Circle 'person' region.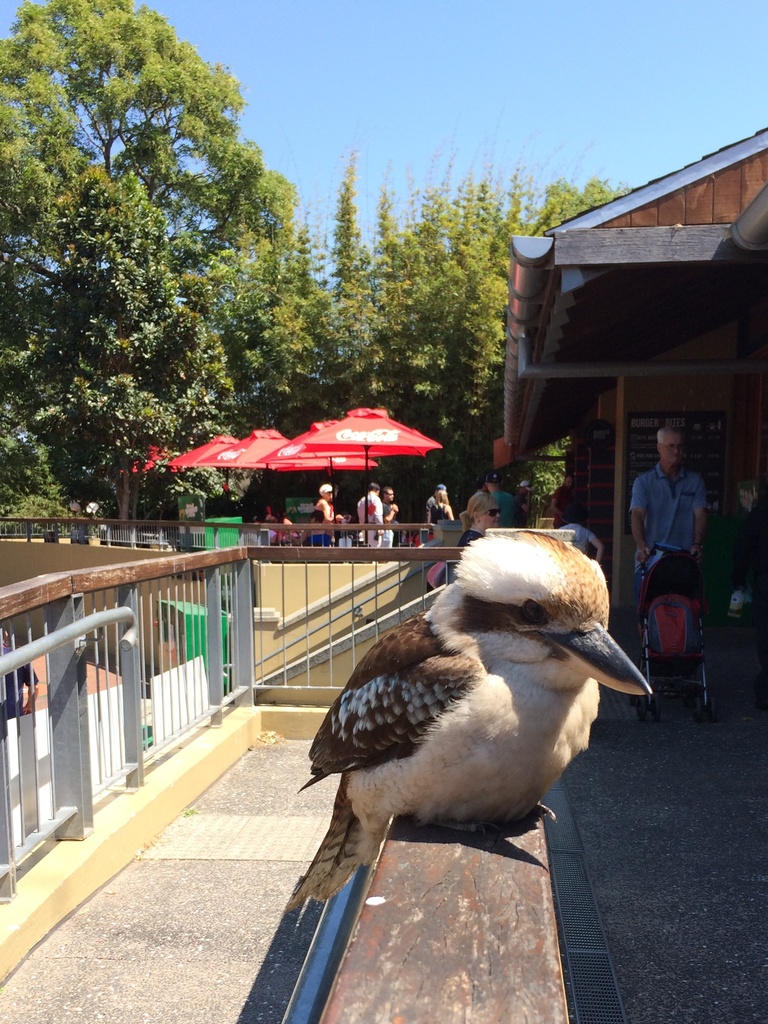
Region: 380, 488, 396, 520.
